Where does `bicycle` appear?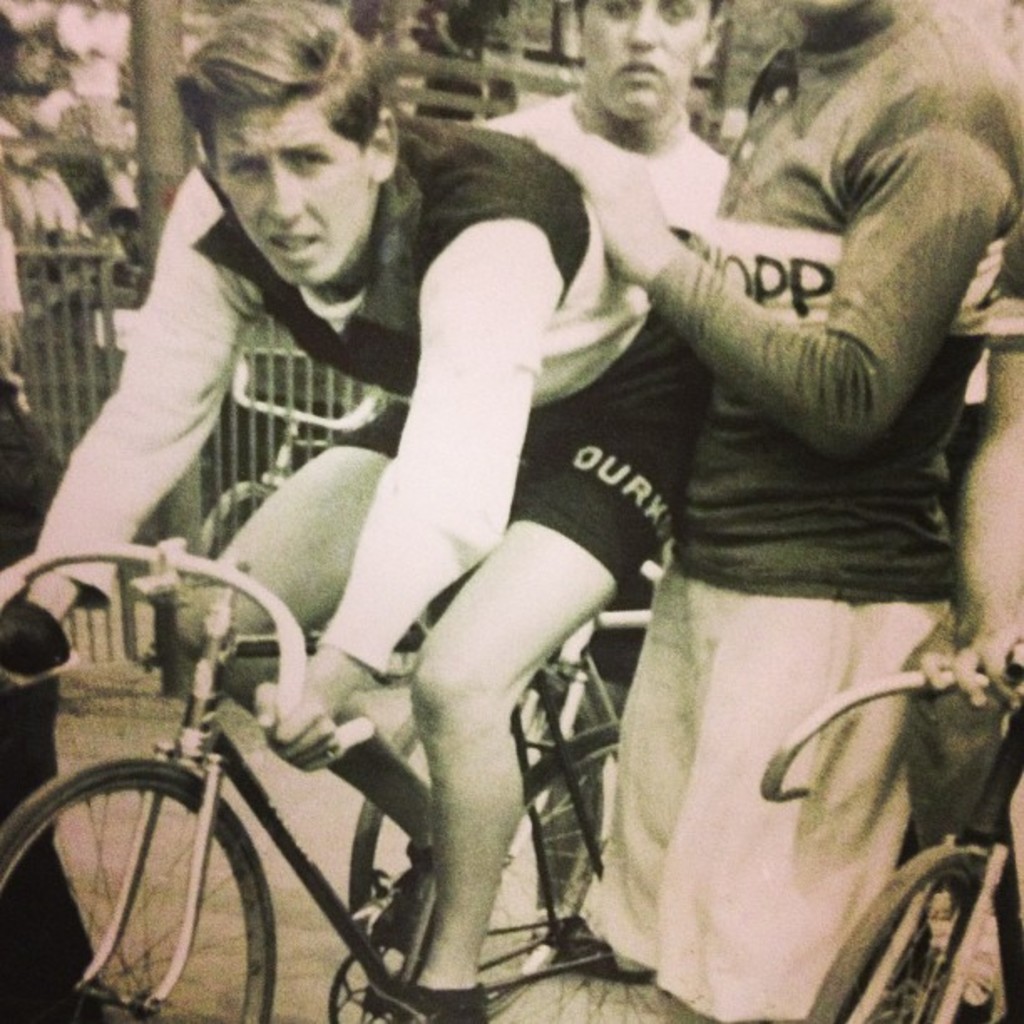
Appears at Rect(756, 631, 1022, 1022).
